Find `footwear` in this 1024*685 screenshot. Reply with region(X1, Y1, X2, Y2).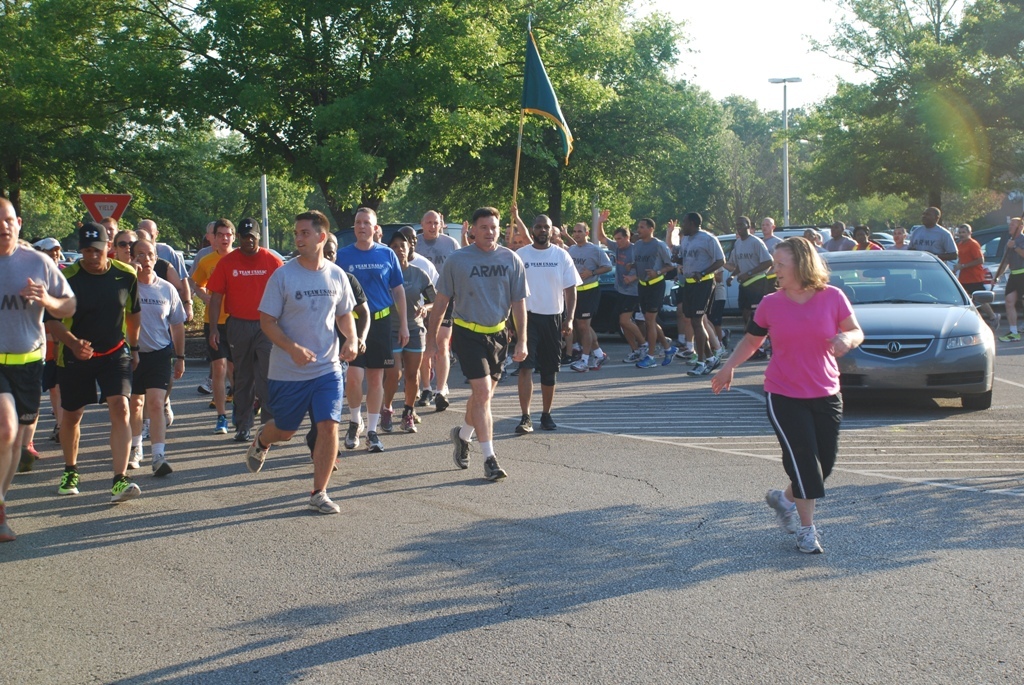
region(343, 414, 364, 449).
